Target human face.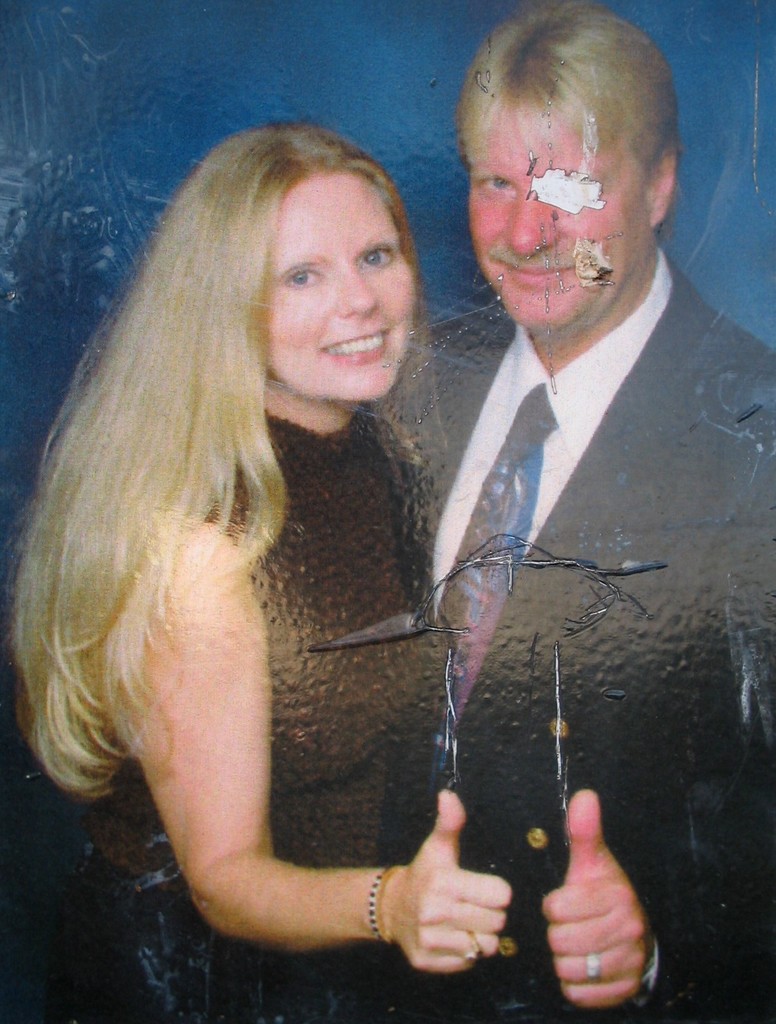
Target region: {"x1": 473, "y1": 108, "x2": 644, "y2": 342}.
